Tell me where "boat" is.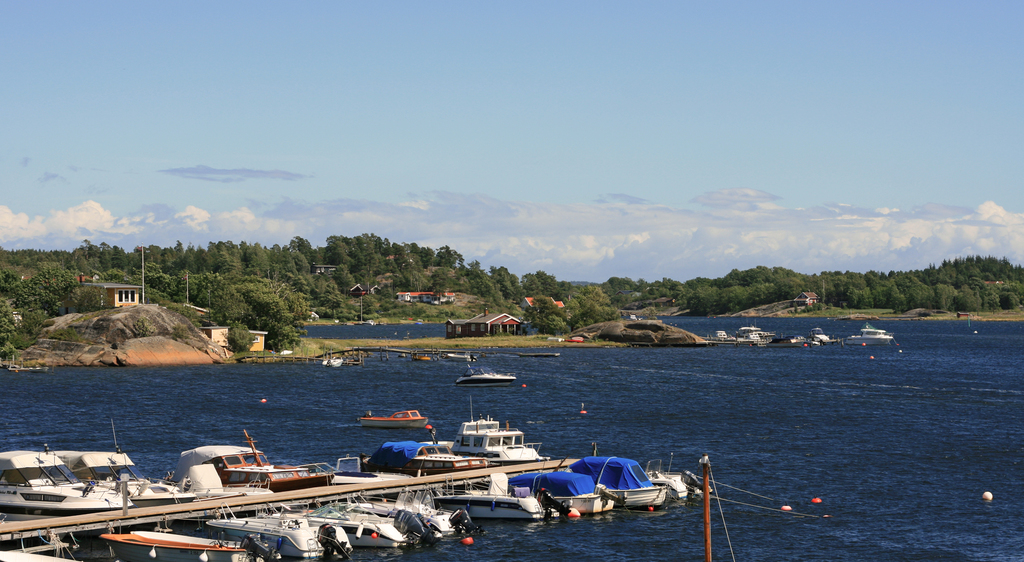
"boat" is at bbox=[170, 438, 342, 490].
